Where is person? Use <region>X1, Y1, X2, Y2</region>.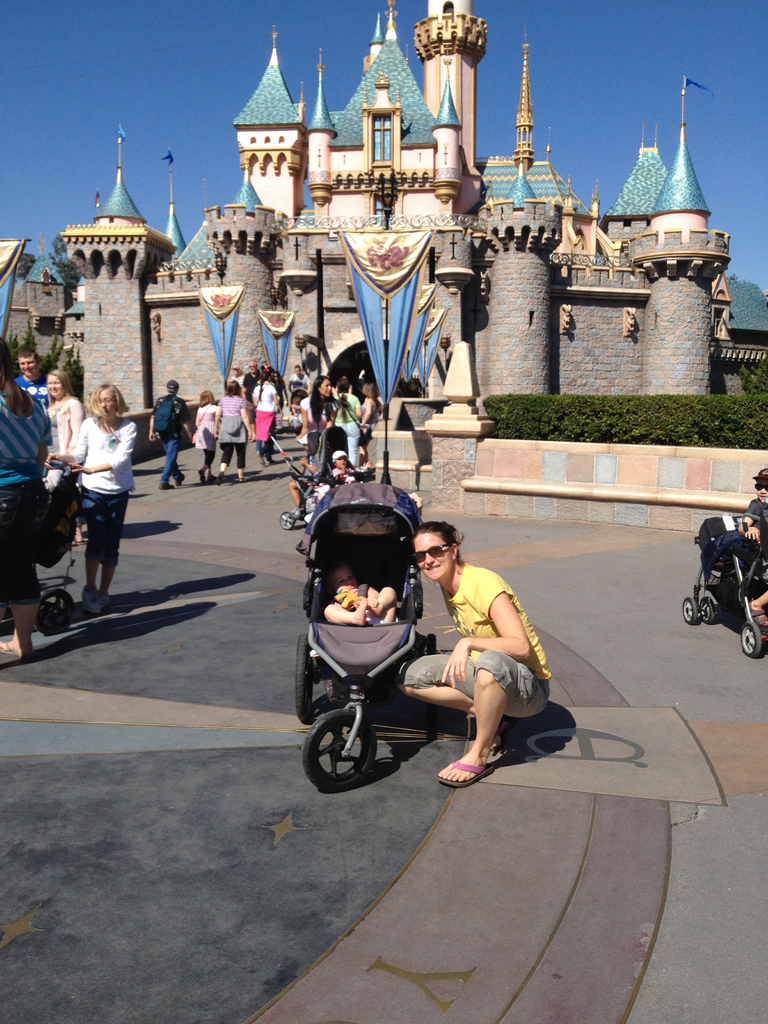
<region>65, 381, 138, 614</region>.
